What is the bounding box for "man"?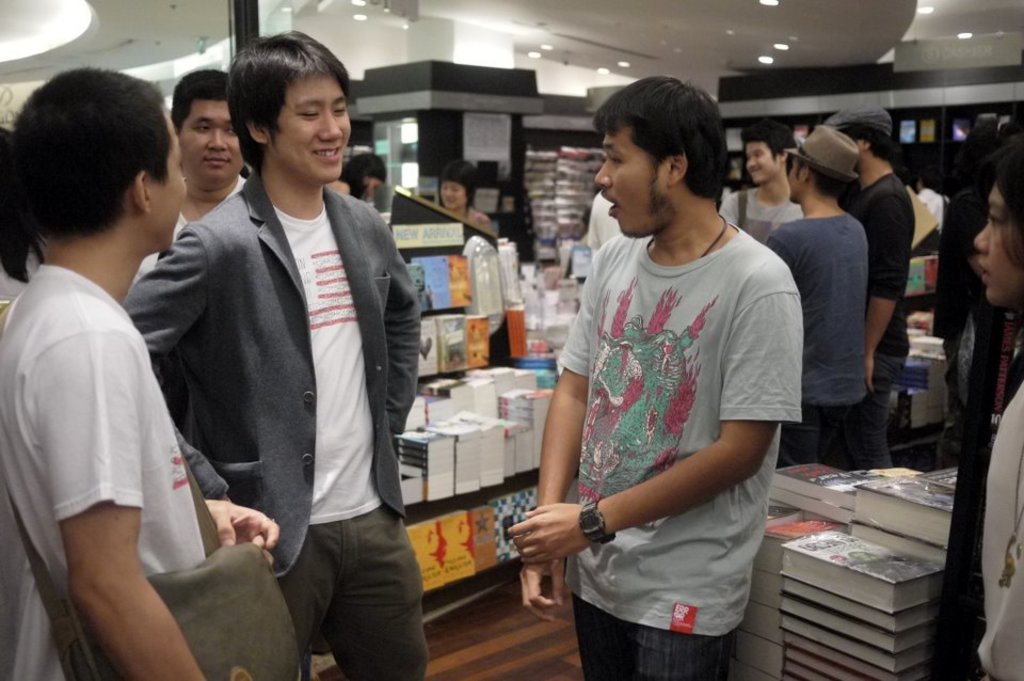
left=117, top=29, right=423, bottom=680.
